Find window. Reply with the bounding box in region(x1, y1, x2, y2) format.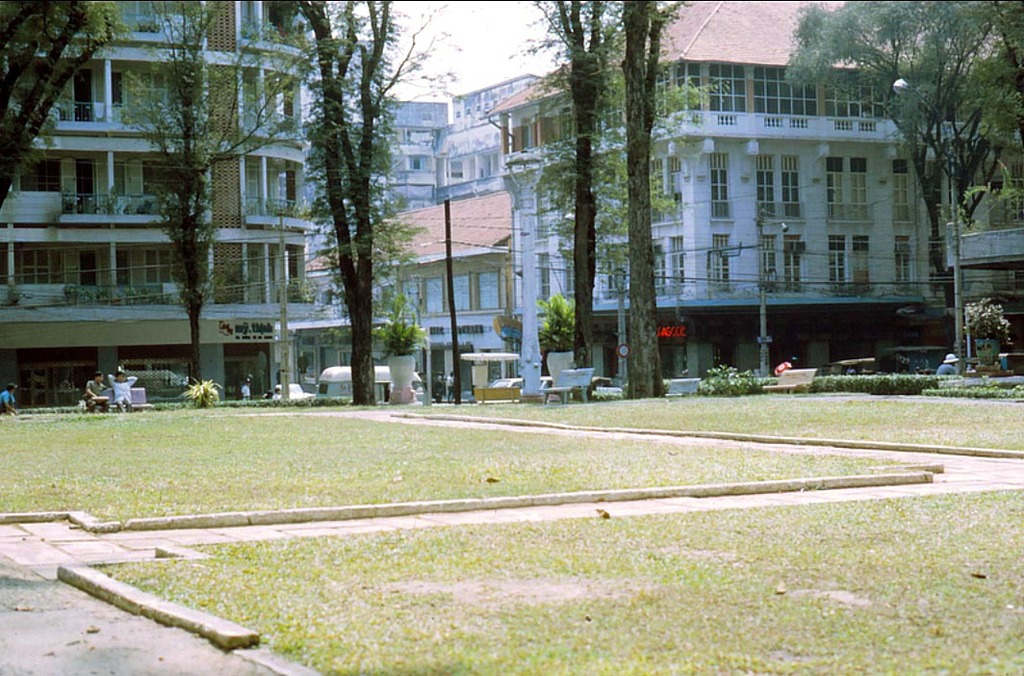
region(655, 62, 699, 112).
